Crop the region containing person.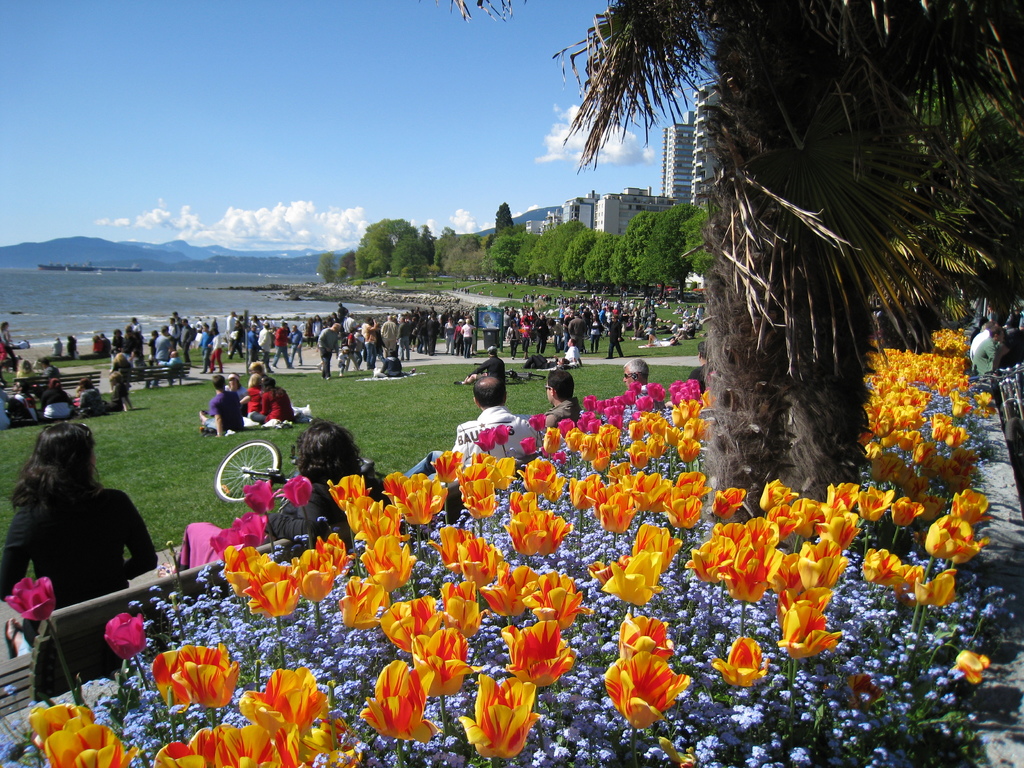
Crop region: (x1=239, y1=372, x2=271, y2=423).
